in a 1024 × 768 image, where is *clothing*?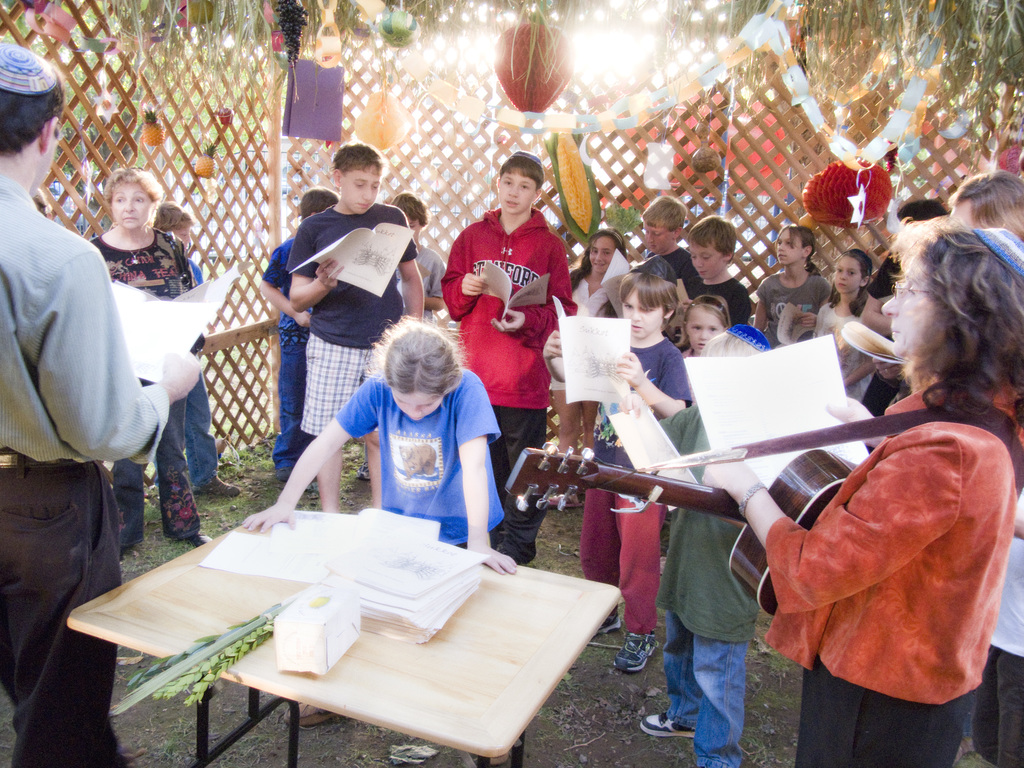
BBox(566, 261, 616, 326).
